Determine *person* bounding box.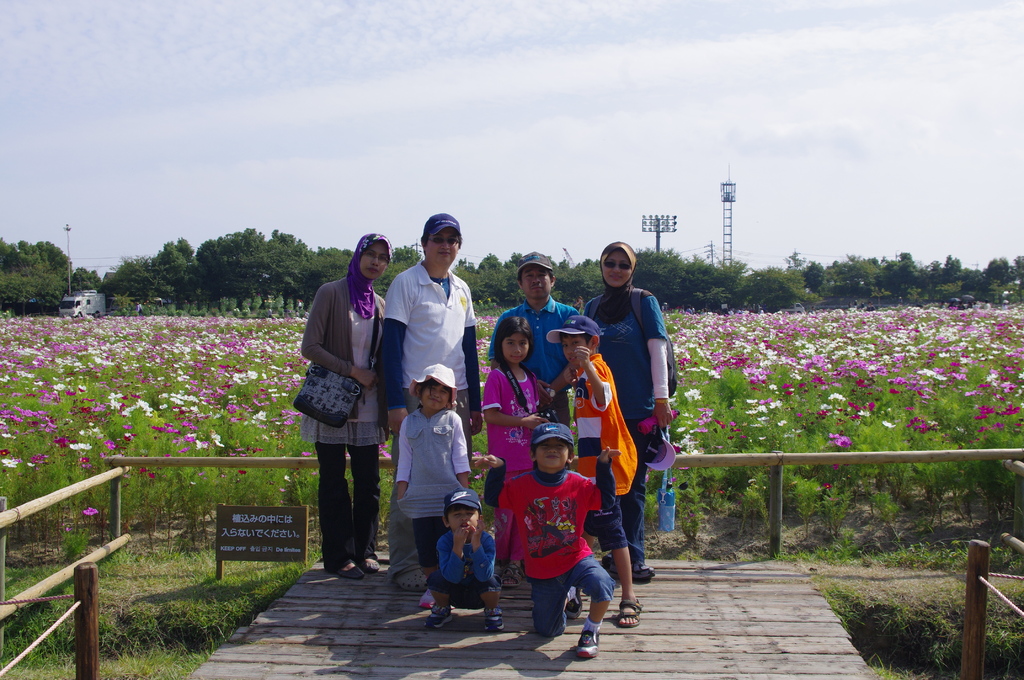
Determined: 302:227:388:593.
